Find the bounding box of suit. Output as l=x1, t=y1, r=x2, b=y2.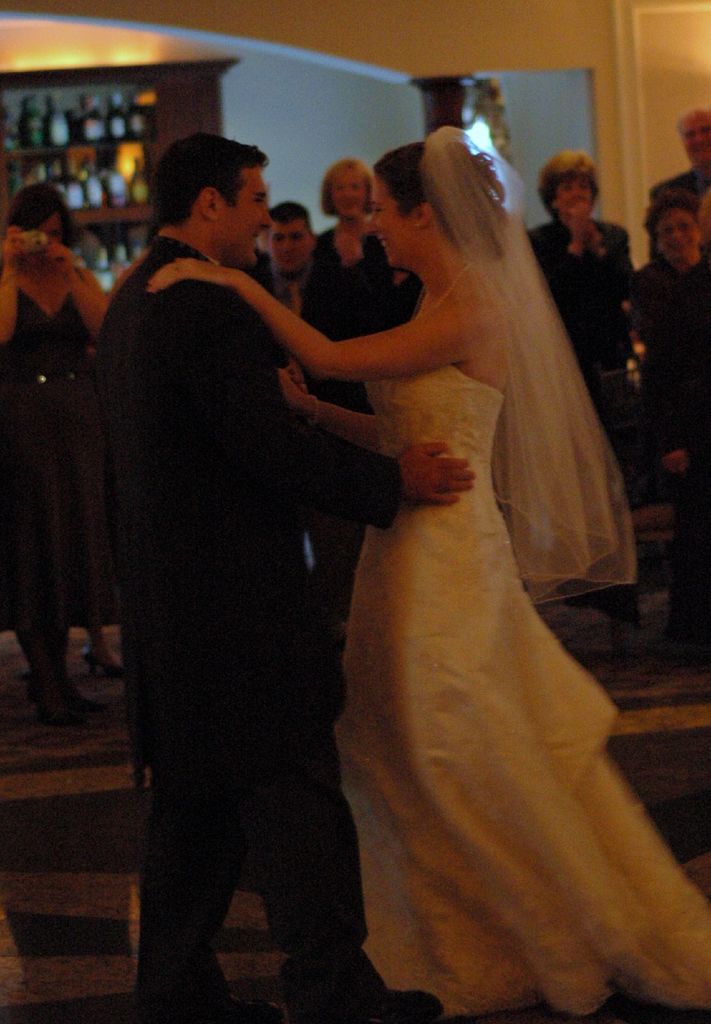
l=108, t=120, r=388, b=982.
